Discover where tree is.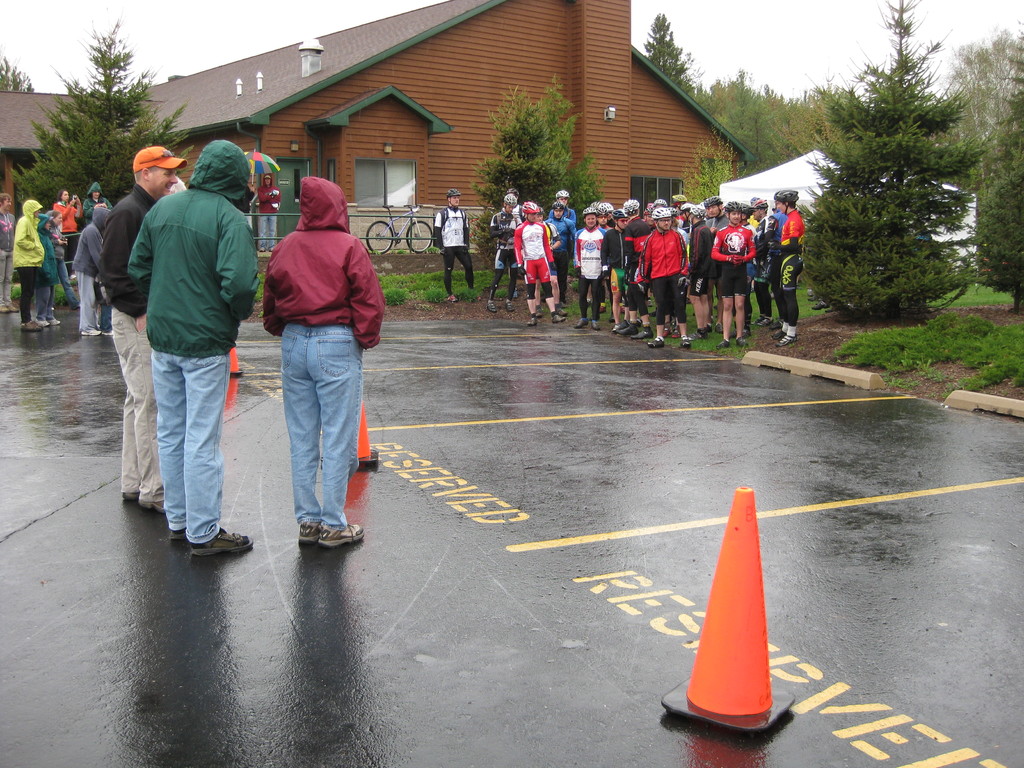
Discovered at box(0, 52, 37, 100).
